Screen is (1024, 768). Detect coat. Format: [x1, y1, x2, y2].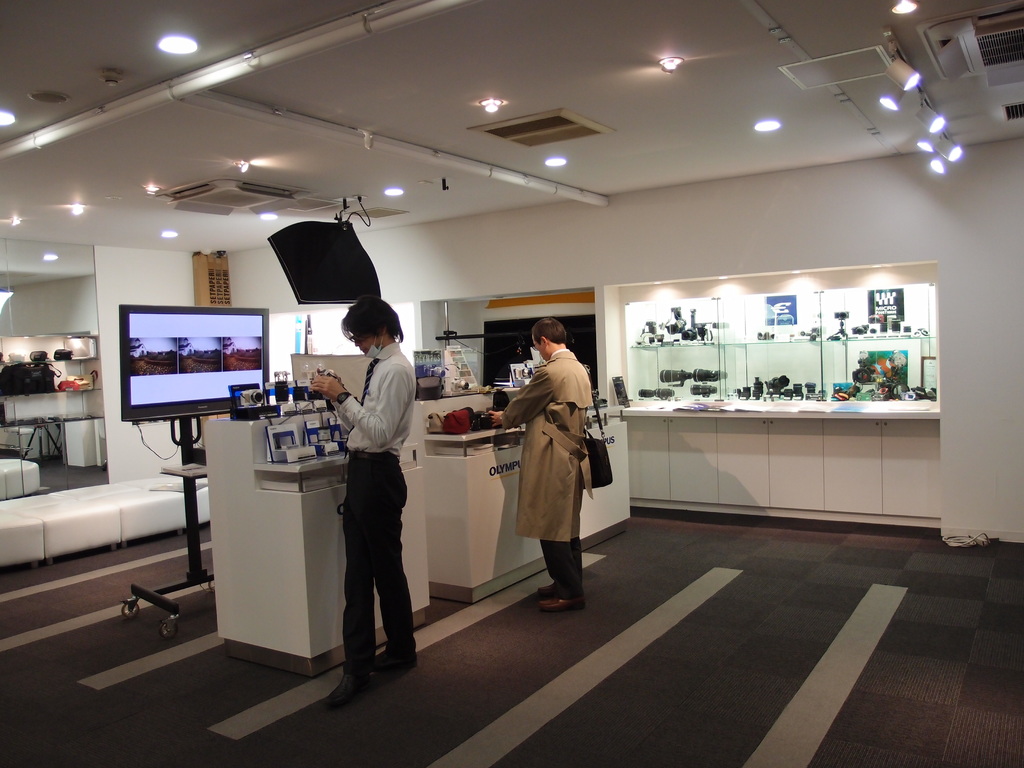
[508, 345, 602, 570].
